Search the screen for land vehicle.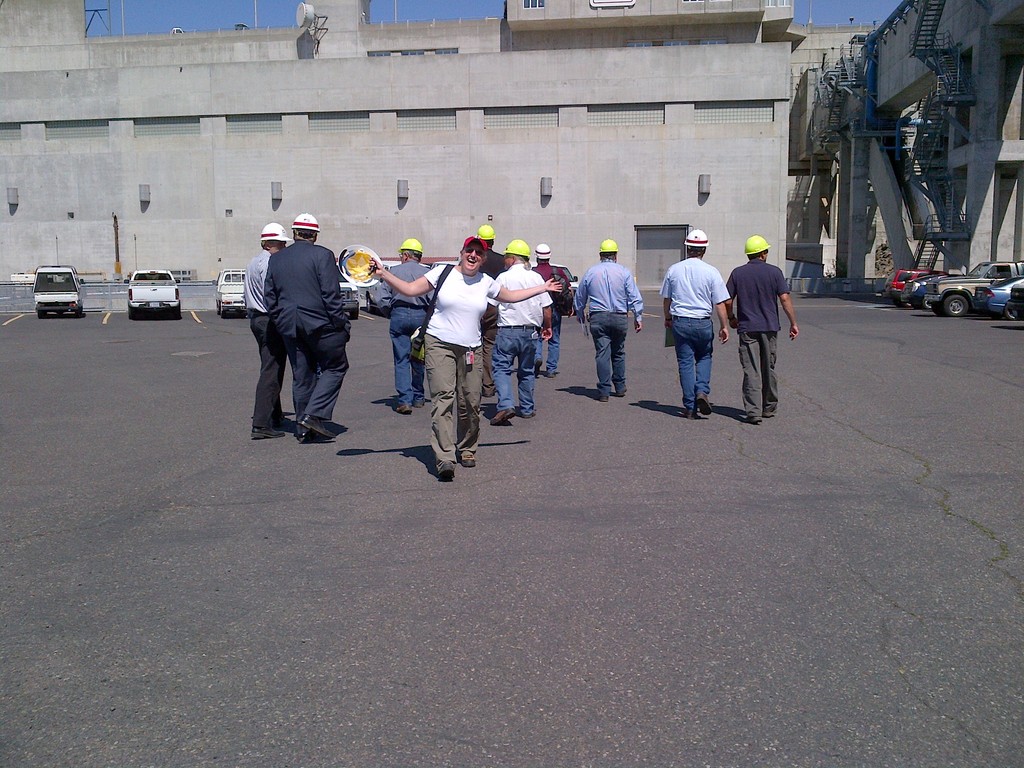
Found at <region>31, 264, 84, 320</region>.
